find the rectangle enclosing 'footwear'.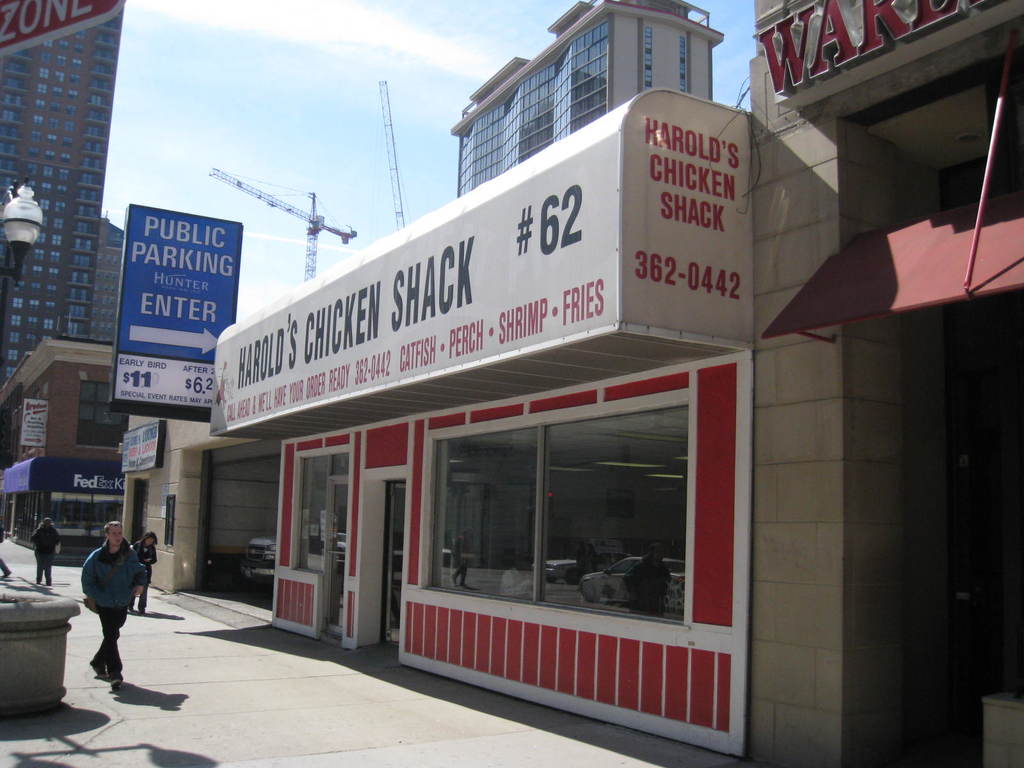
[left=143, top=603, right=150, bottom=614].
